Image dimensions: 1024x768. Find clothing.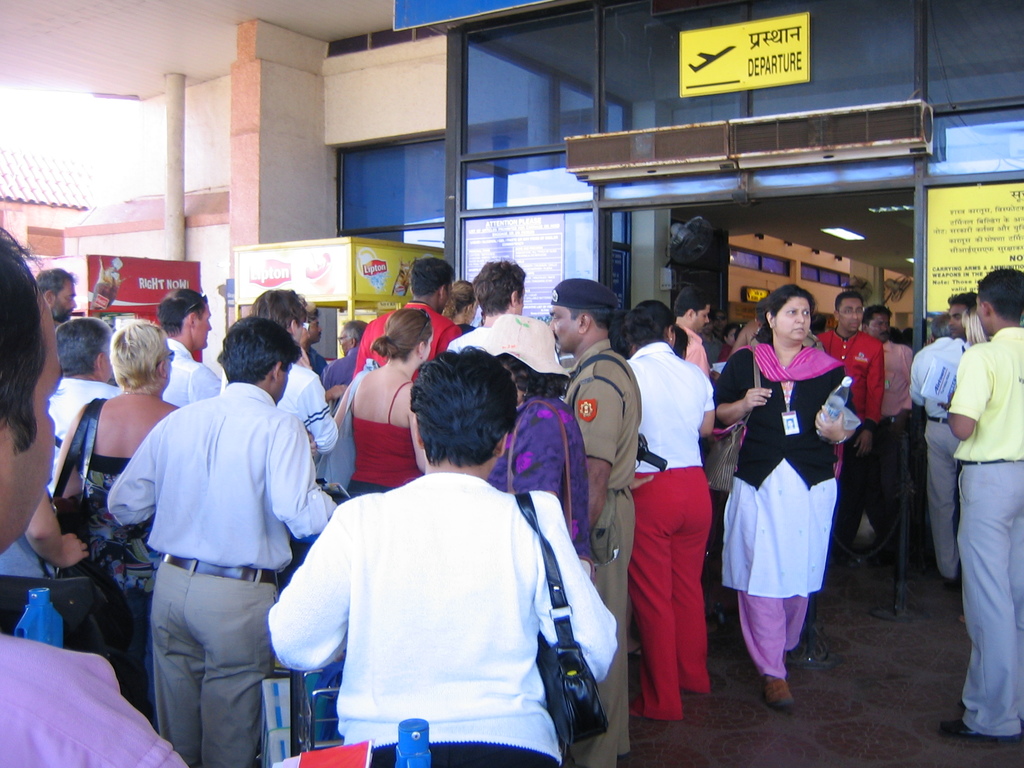
{"x1": 820, "y1": 331, "x2": 879, "y2": 417}.
